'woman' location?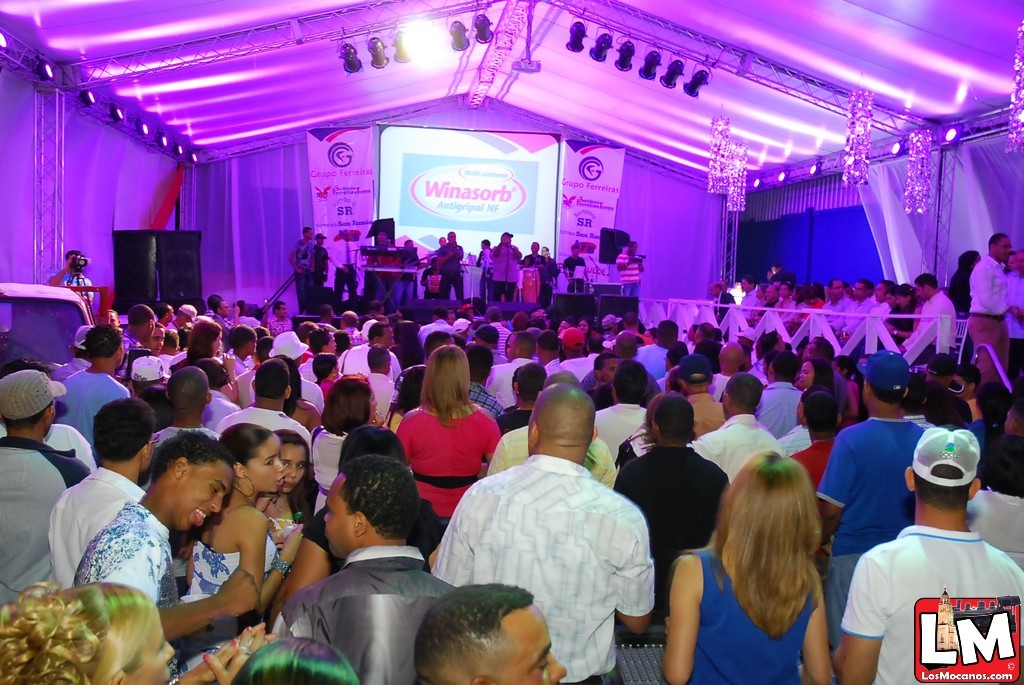
bbox=(0, 580, 272, 684)
